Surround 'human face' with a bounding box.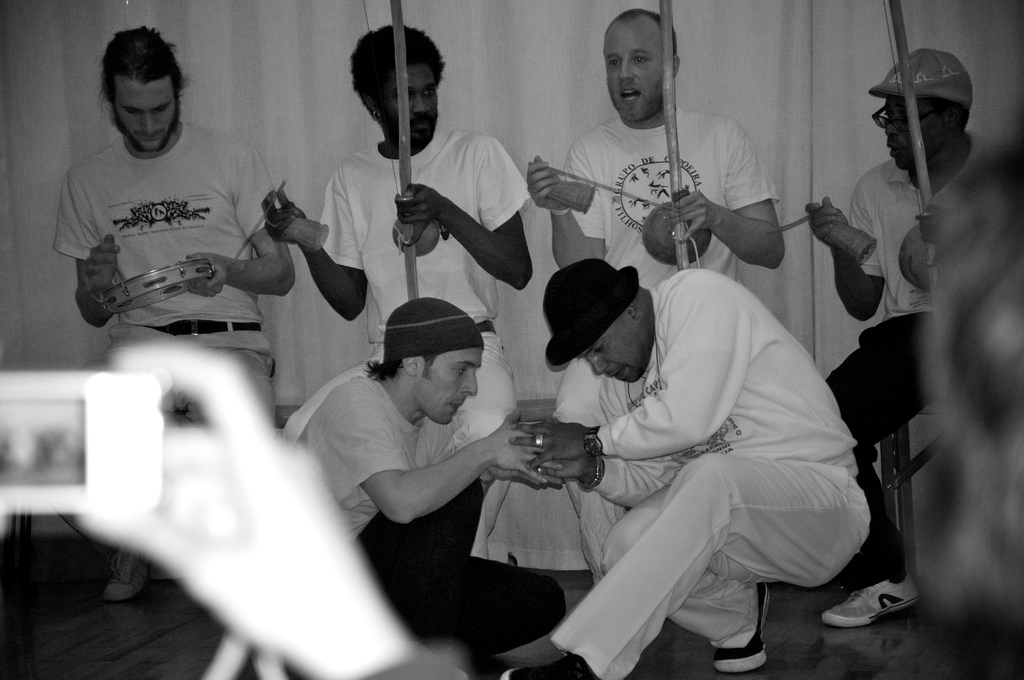
<bbox>417, 349, 483, 424</bbox>.
